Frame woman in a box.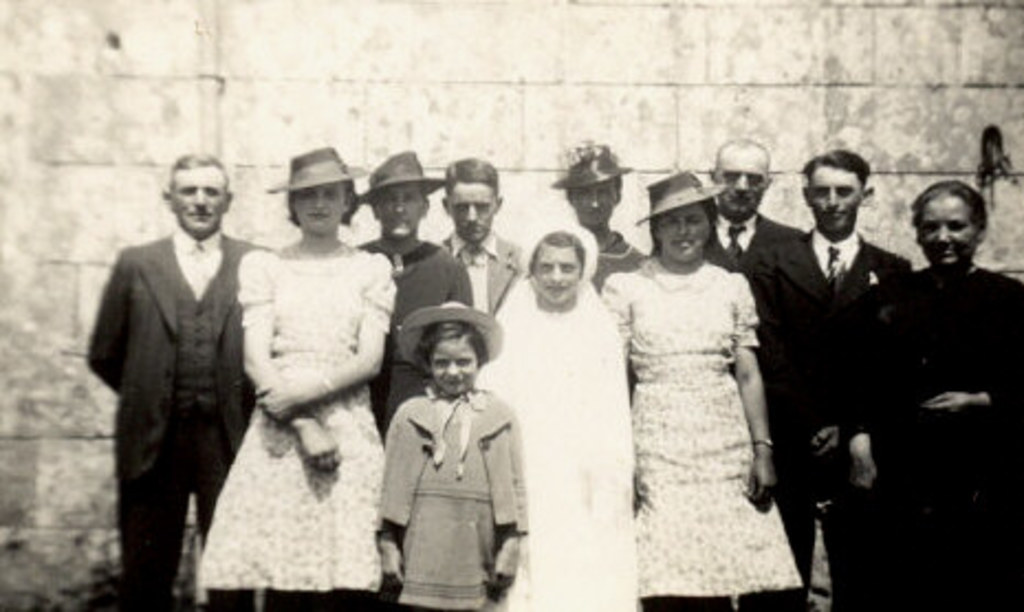
Rect(473, 216, 632, 610).
